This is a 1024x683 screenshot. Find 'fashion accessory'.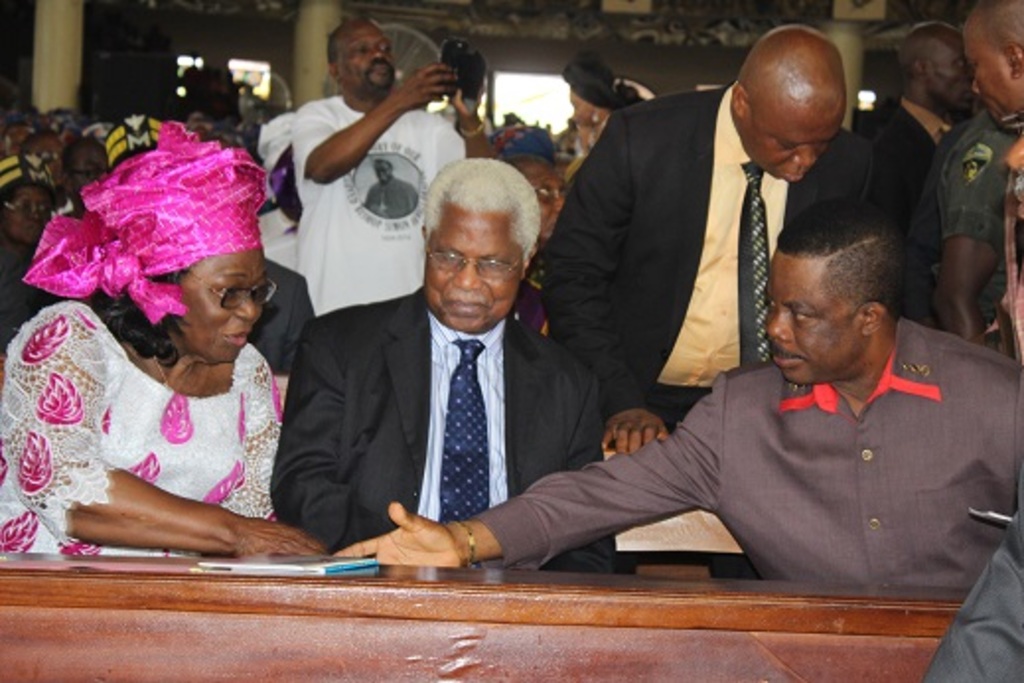
Bounding box: 16, 114, 270, 324.
